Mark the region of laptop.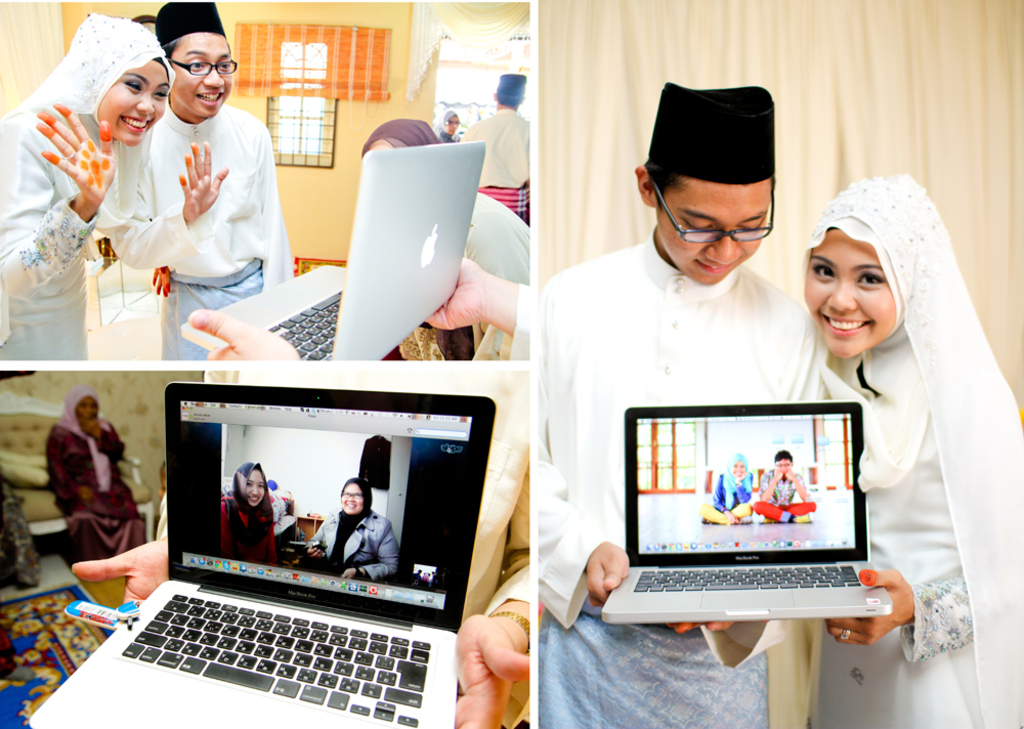
Region: <region>52, 399, 482, 728</region>.
